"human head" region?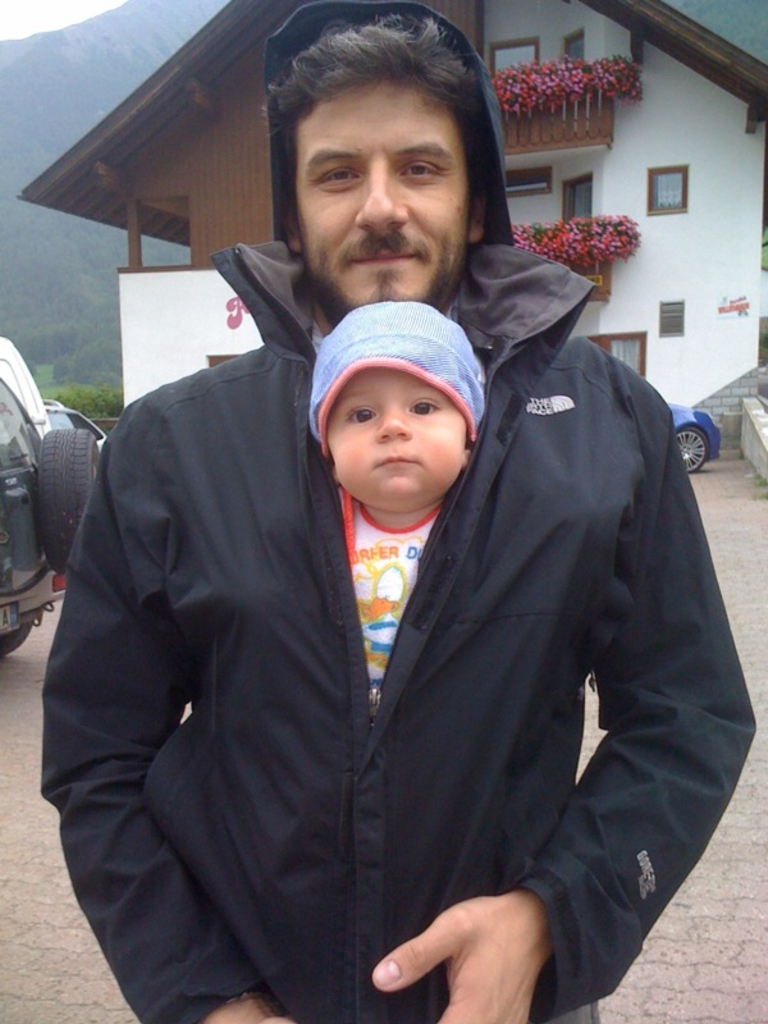
308/298/484/512
